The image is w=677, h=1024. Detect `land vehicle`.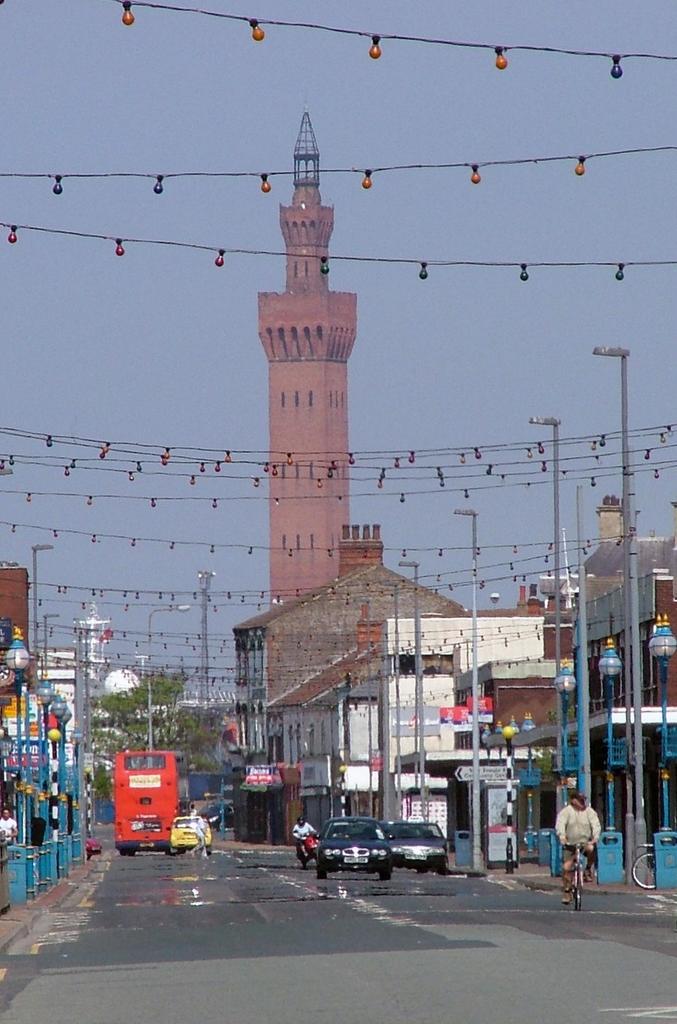
Detection: crop(115, 747, 187, 857).
